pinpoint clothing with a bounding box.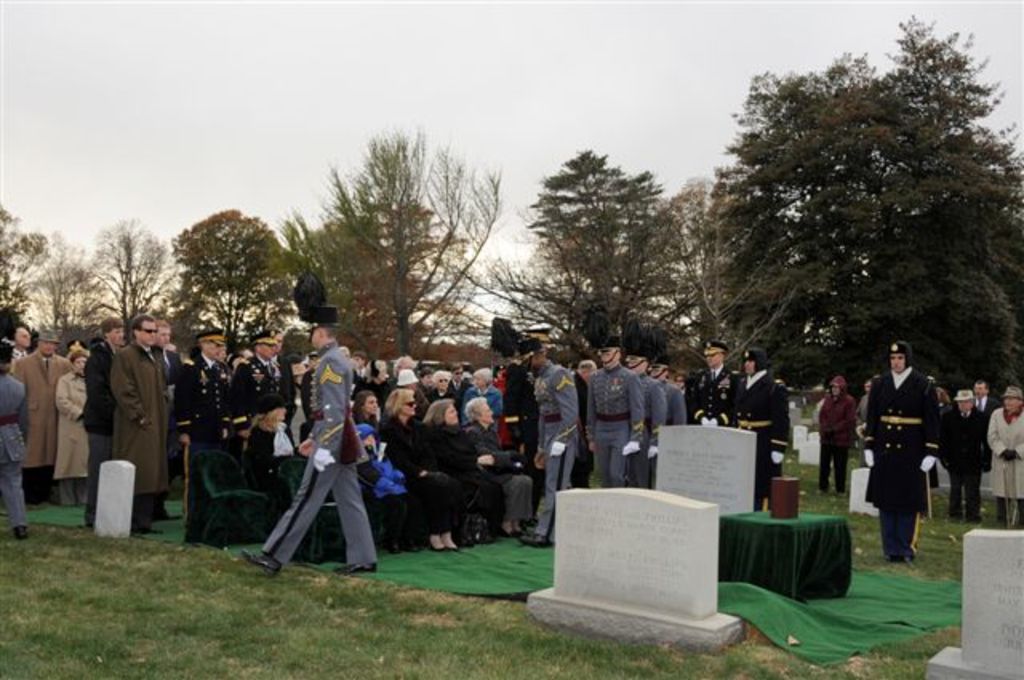
bbox=[982, 403, 1022, 534].
